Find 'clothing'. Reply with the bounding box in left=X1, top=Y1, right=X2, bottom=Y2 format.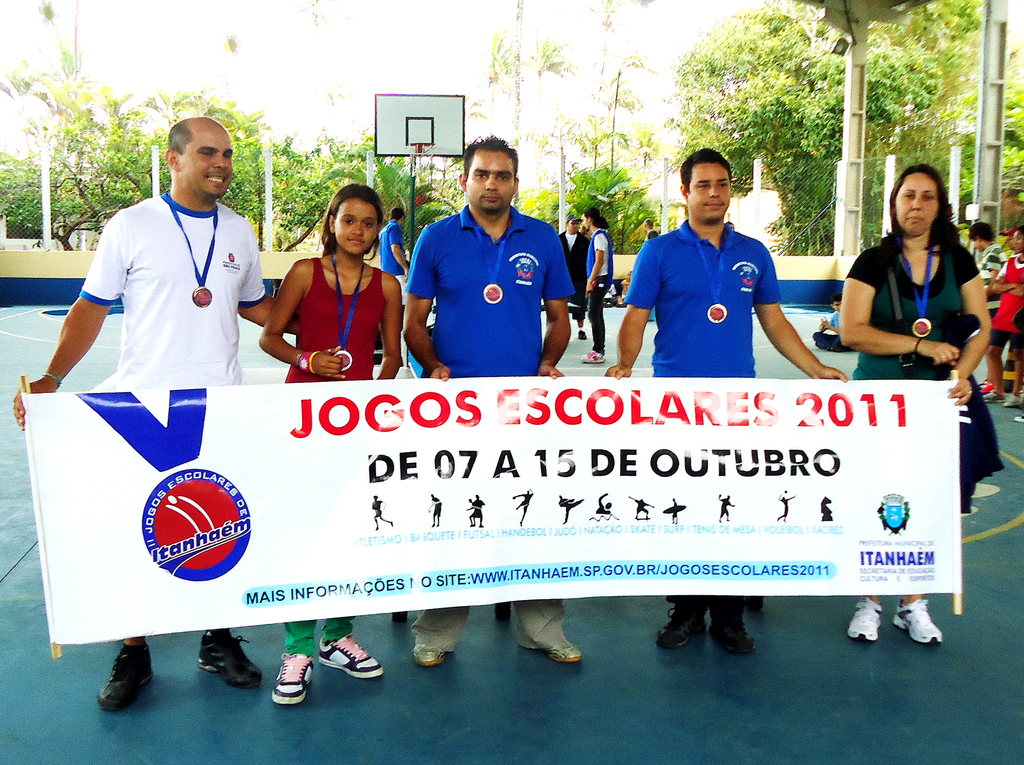
left=648, top=305, right=656, bottom=321.
